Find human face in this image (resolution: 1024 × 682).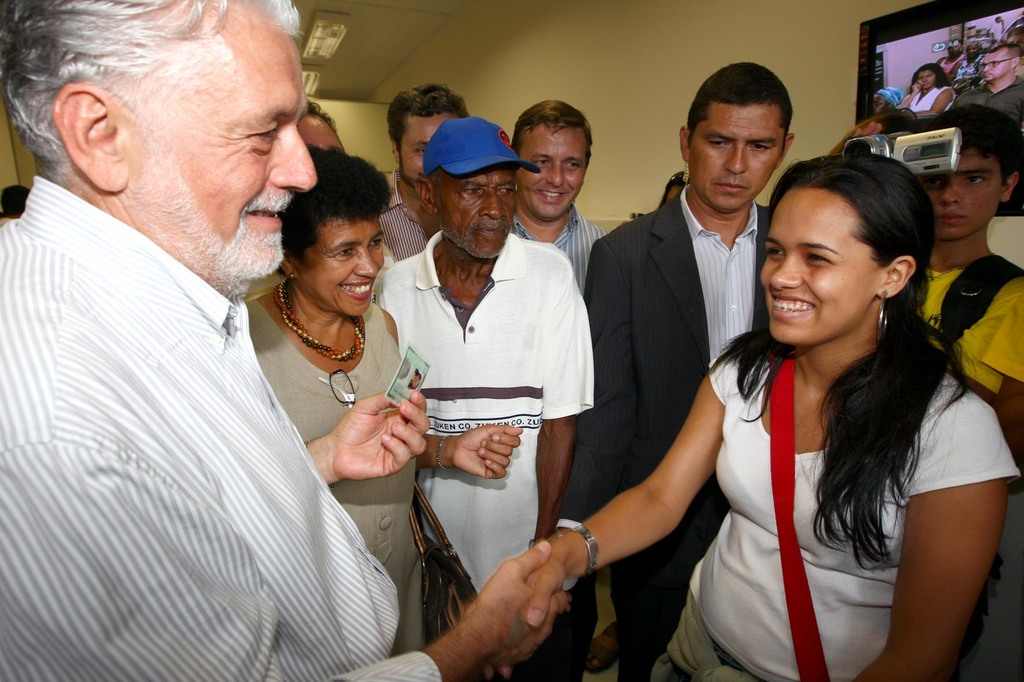
bbox(922, 147, 1009, 245).
